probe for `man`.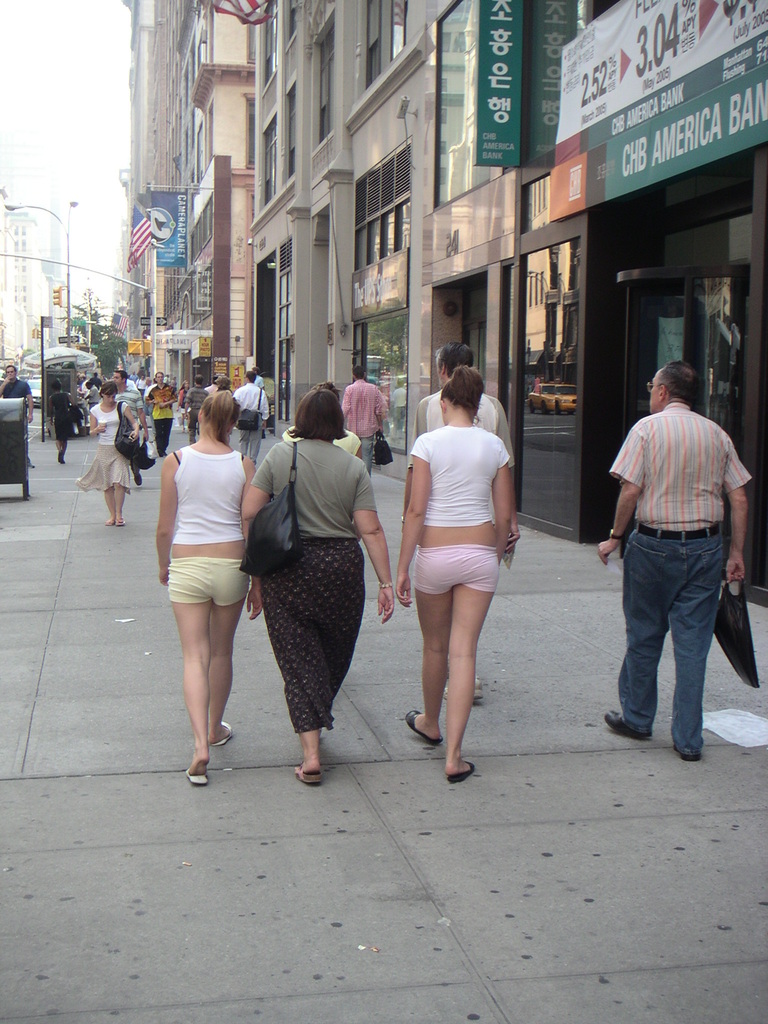
Probe result: locate(0, 365, 35, 470).
